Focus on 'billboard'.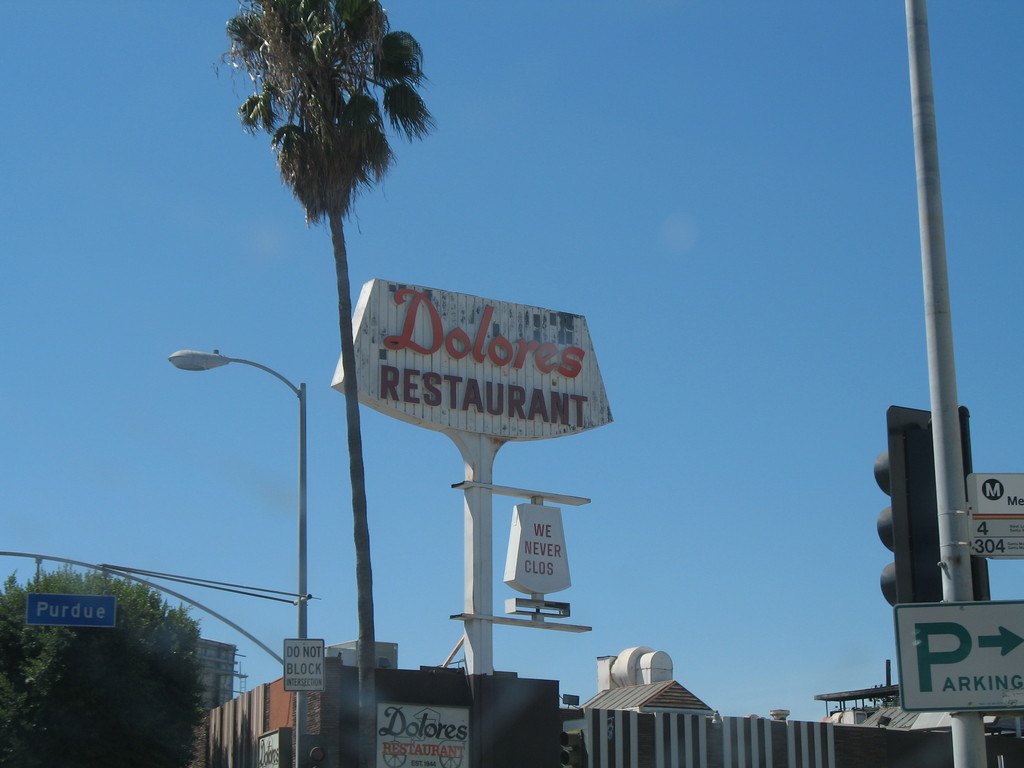
Focused at bbox=[342, 262, 607, 477].
